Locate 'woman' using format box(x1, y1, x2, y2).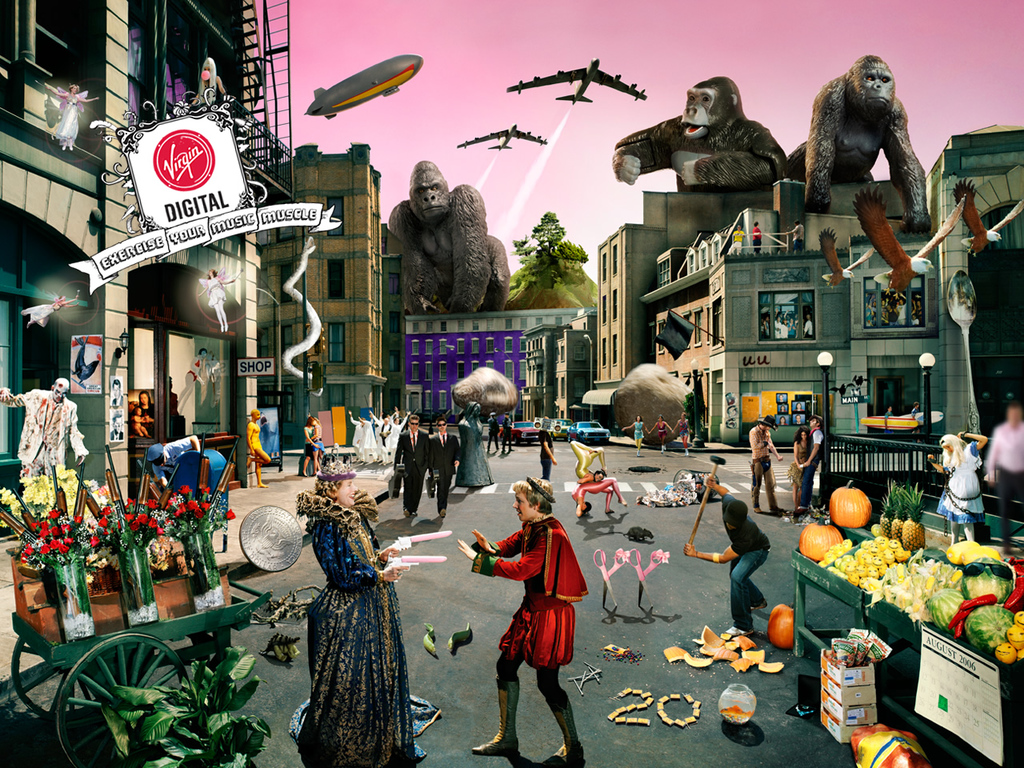
box(778, 406, 786, 414).
